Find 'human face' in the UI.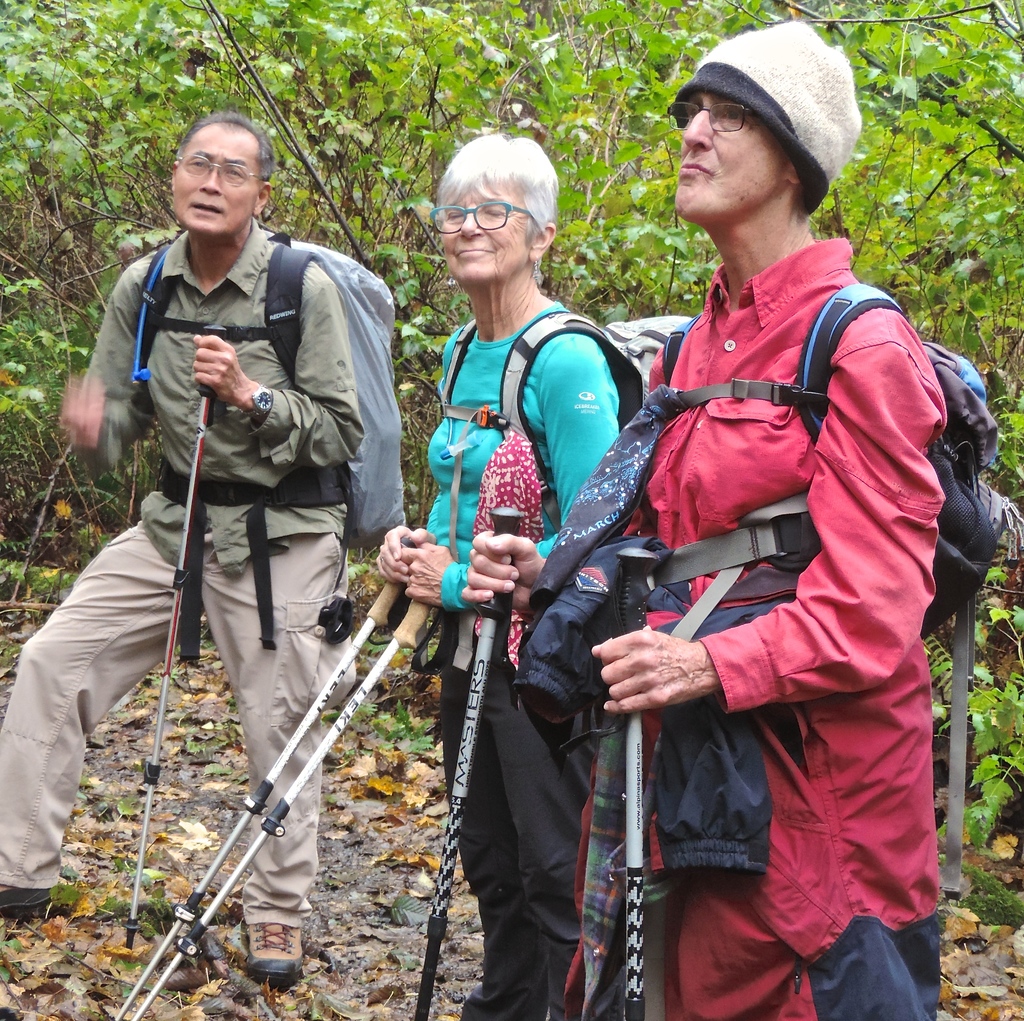
UI element at x1=430, y1=188, x2=531, y2=284.
